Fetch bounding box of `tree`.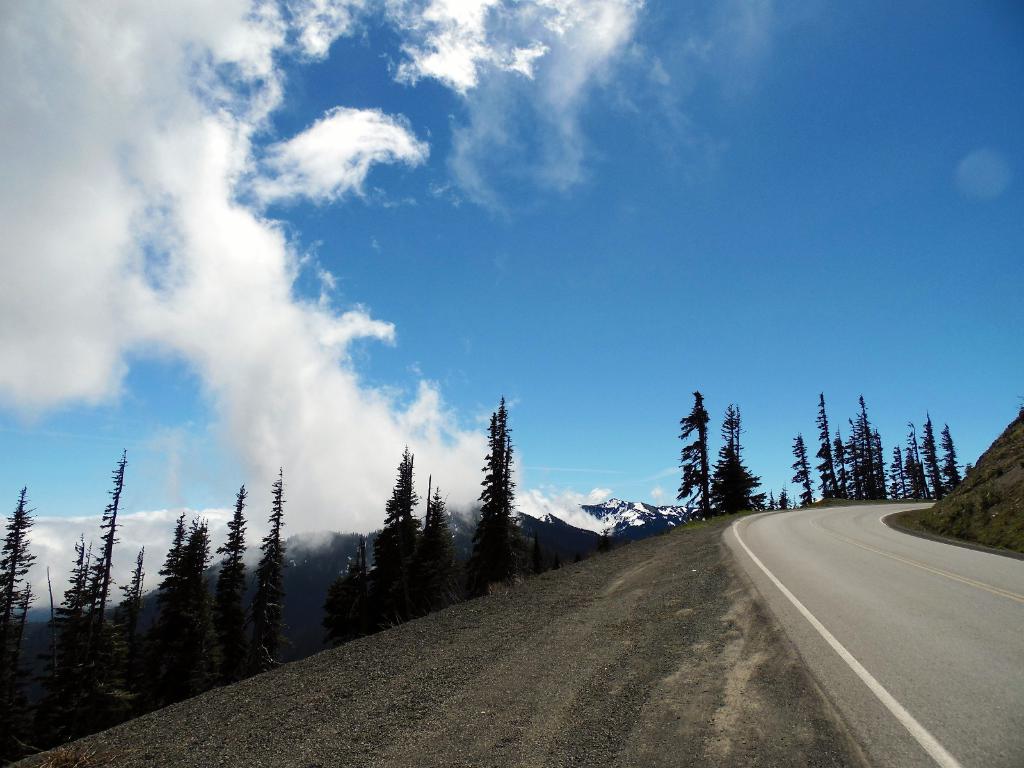
Bbox: bbox=[467, 401, 522, 595].
